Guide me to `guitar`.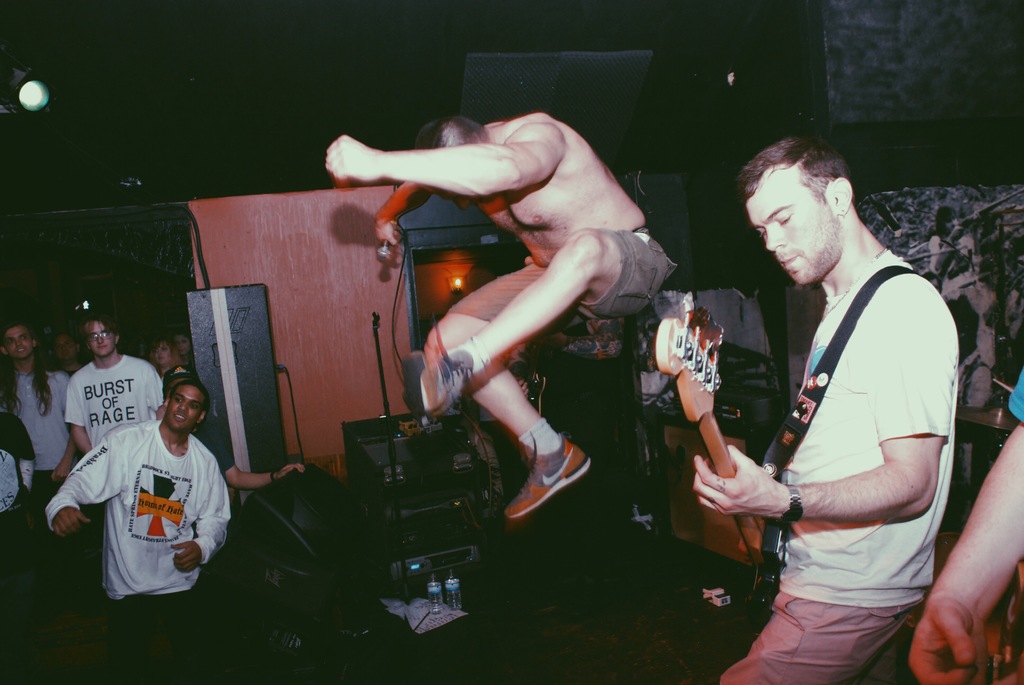
Guidance: [left=648, top=292, right=790, bottom=619].
